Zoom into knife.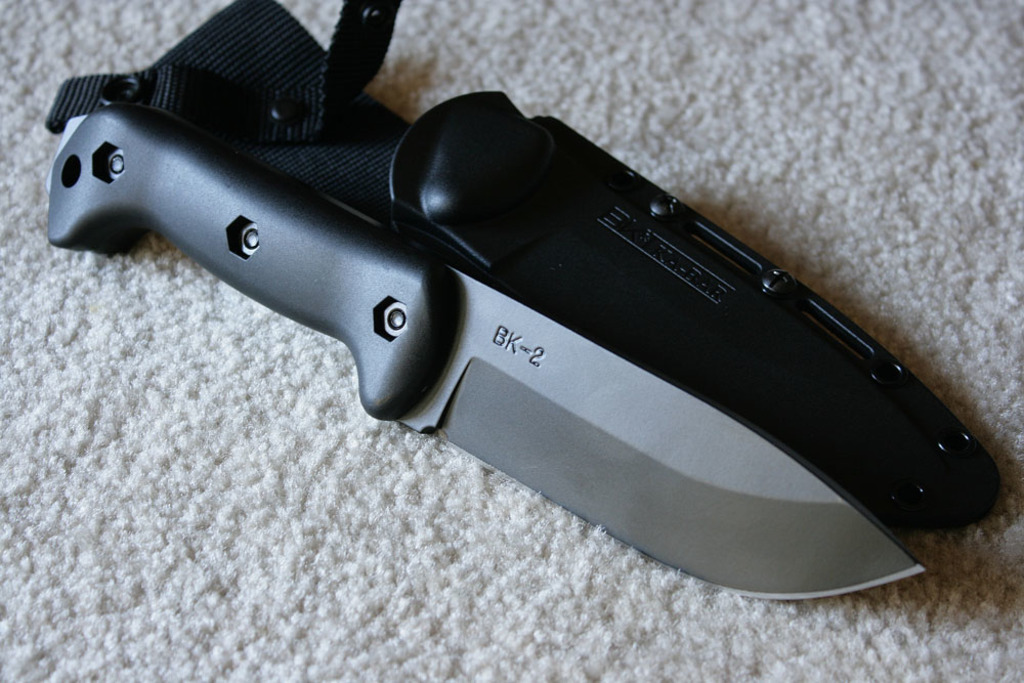
Zoom target: 32/0/1011/612.
